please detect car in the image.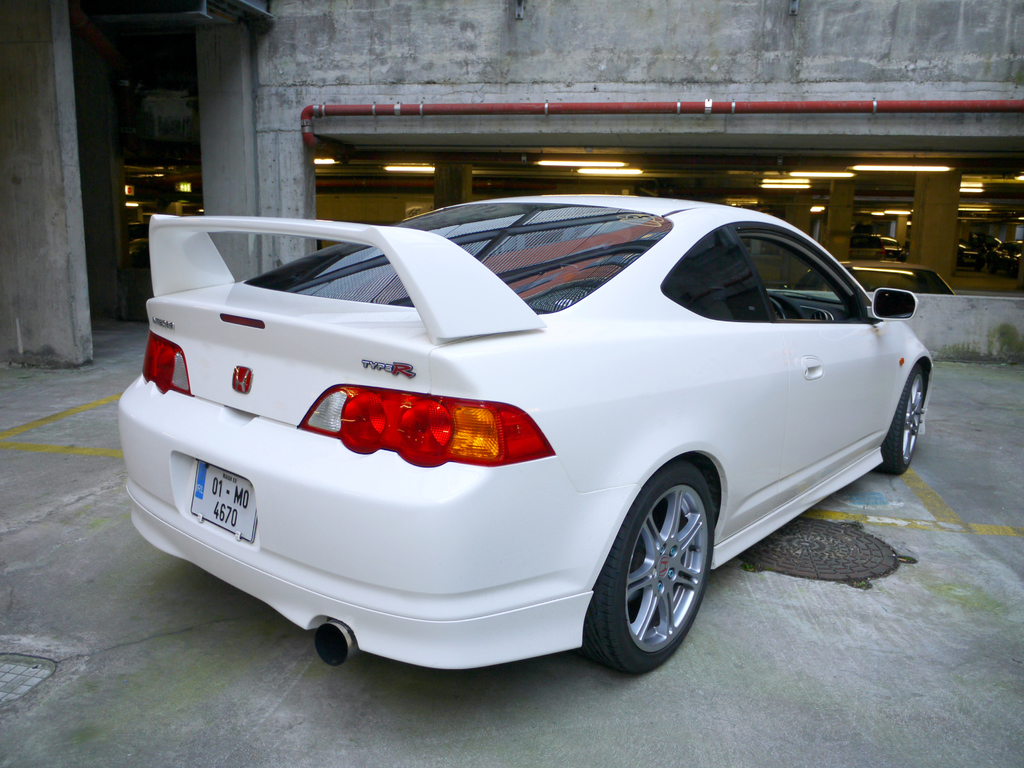
<region>113, 193, 935, 675</region>.
